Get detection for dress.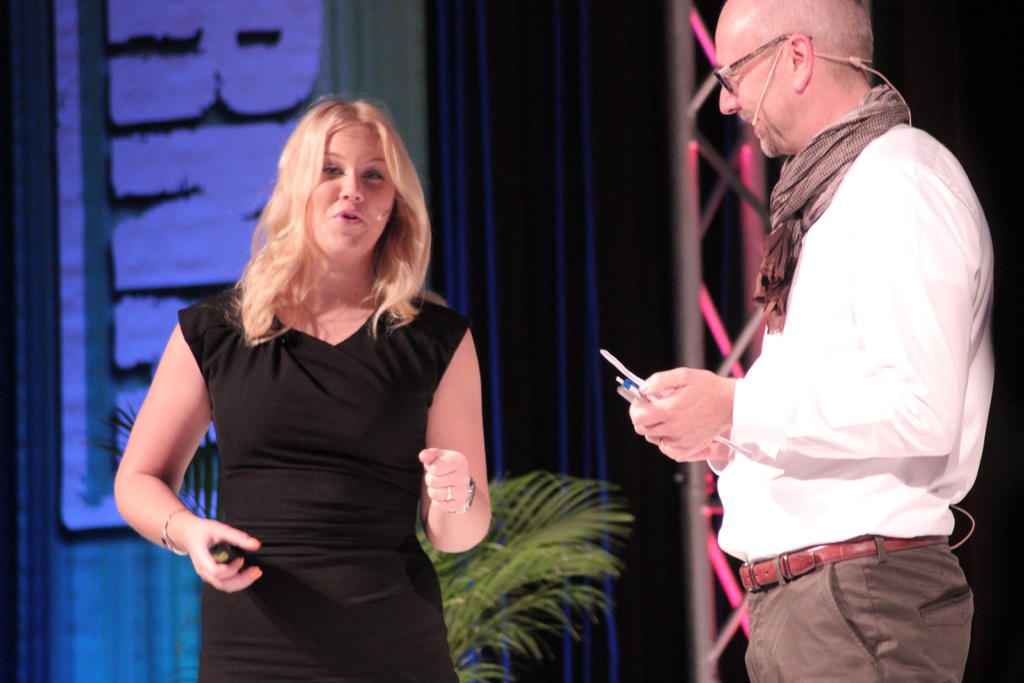
Detection: (left=177, top=274, right=469, bottom=682).
